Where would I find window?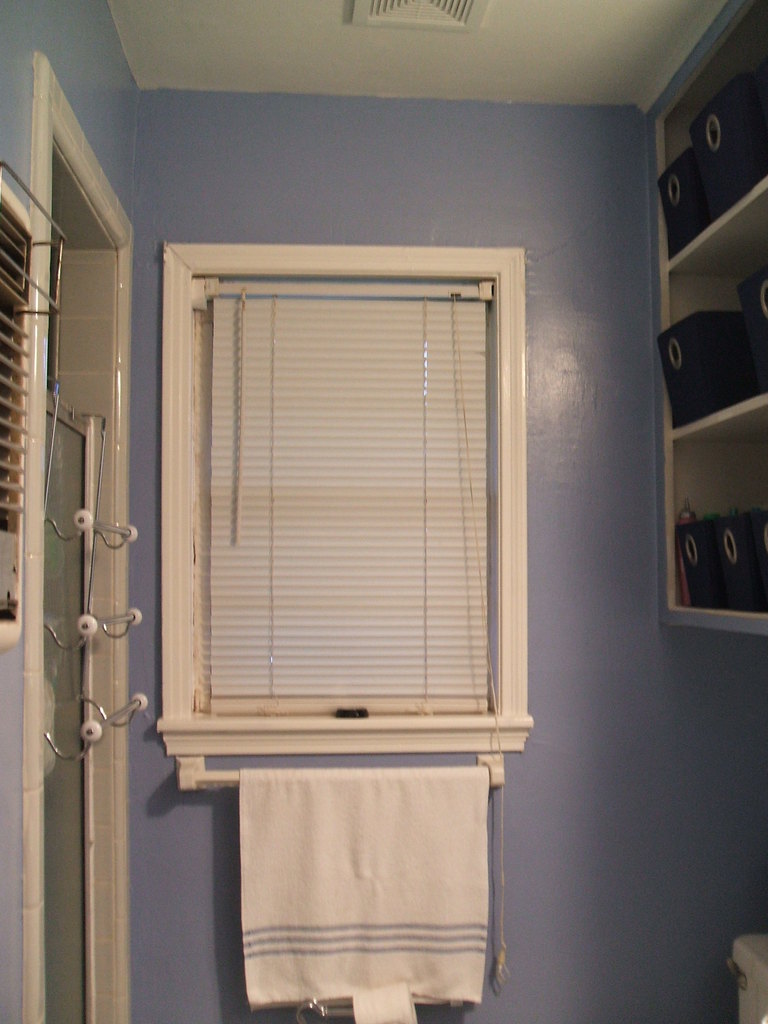
At bbox(0, 161, 28, 628).
